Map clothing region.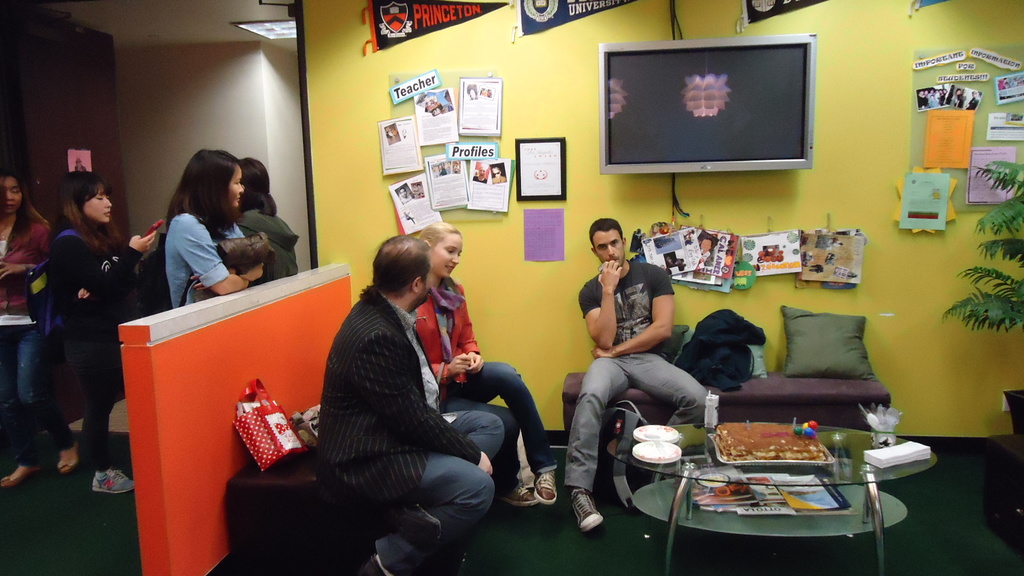
Mapped to l=435, t=362, r=530, b=486.
